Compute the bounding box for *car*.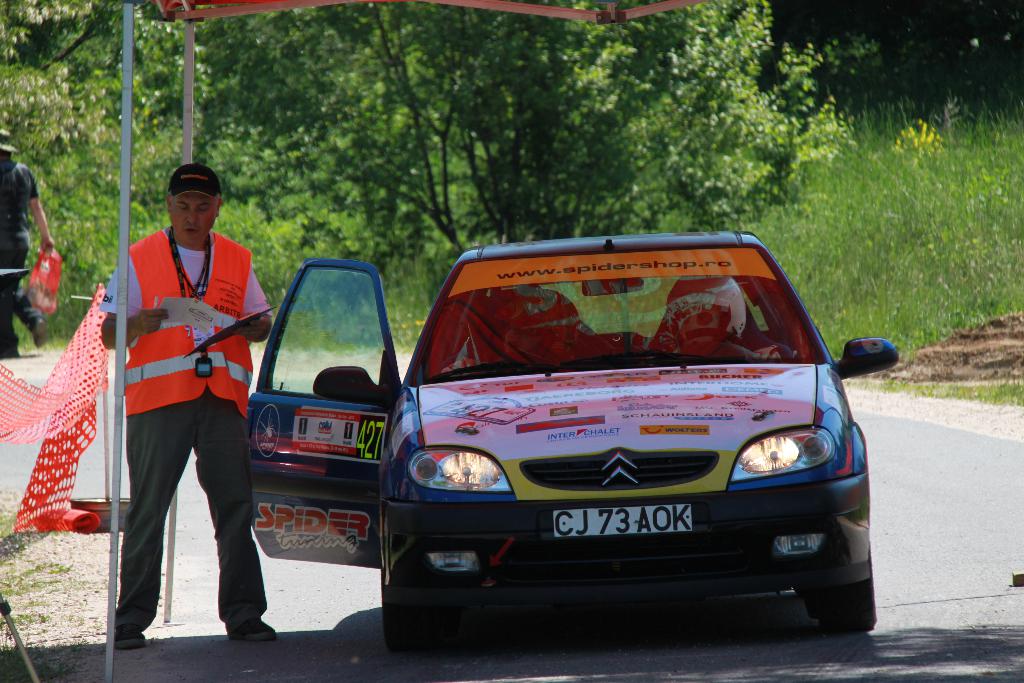
box(241, 228, 900, 652).
